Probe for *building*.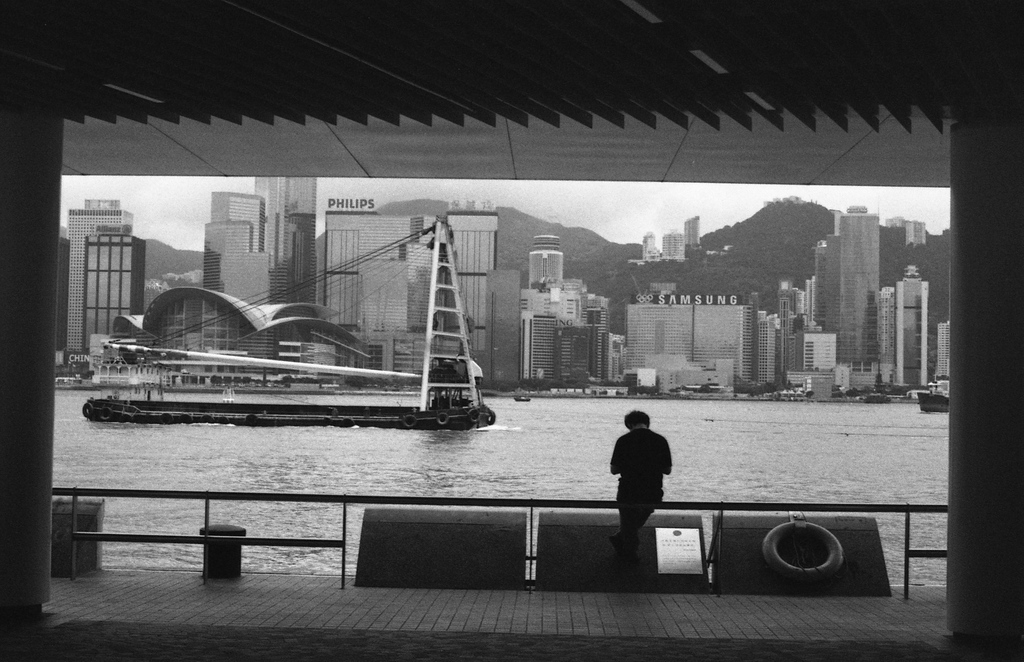
Probe result: 634:234:665:261.
